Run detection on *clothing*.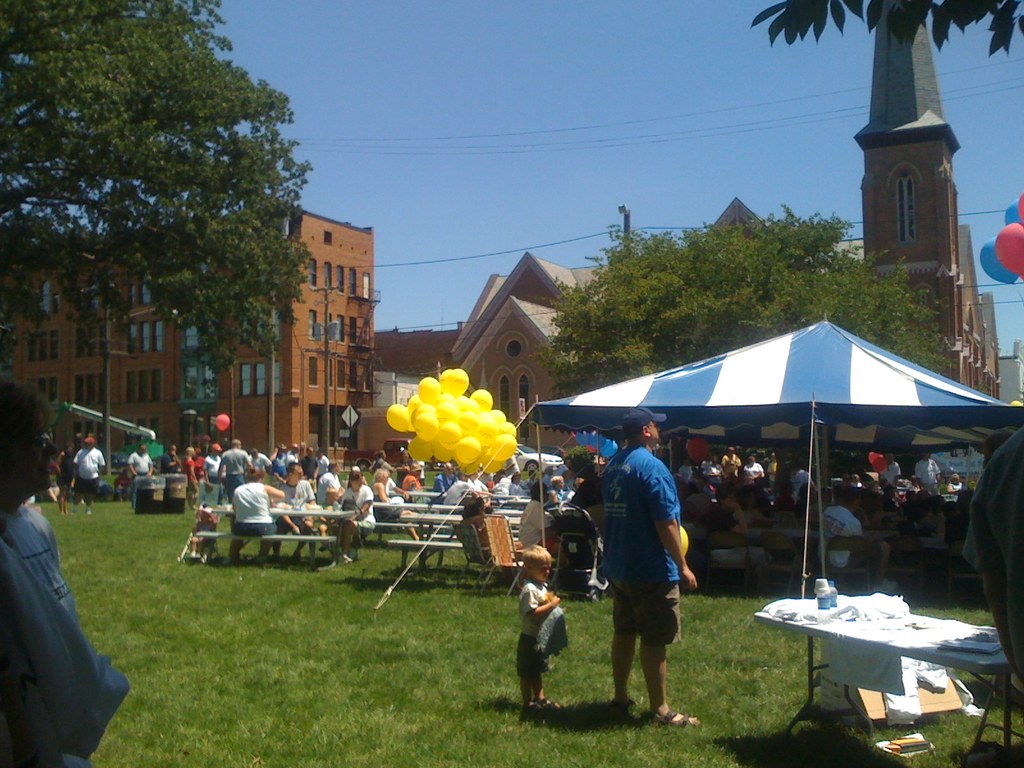
Result: x1=1, y1=441, x2=113, y2=750.
